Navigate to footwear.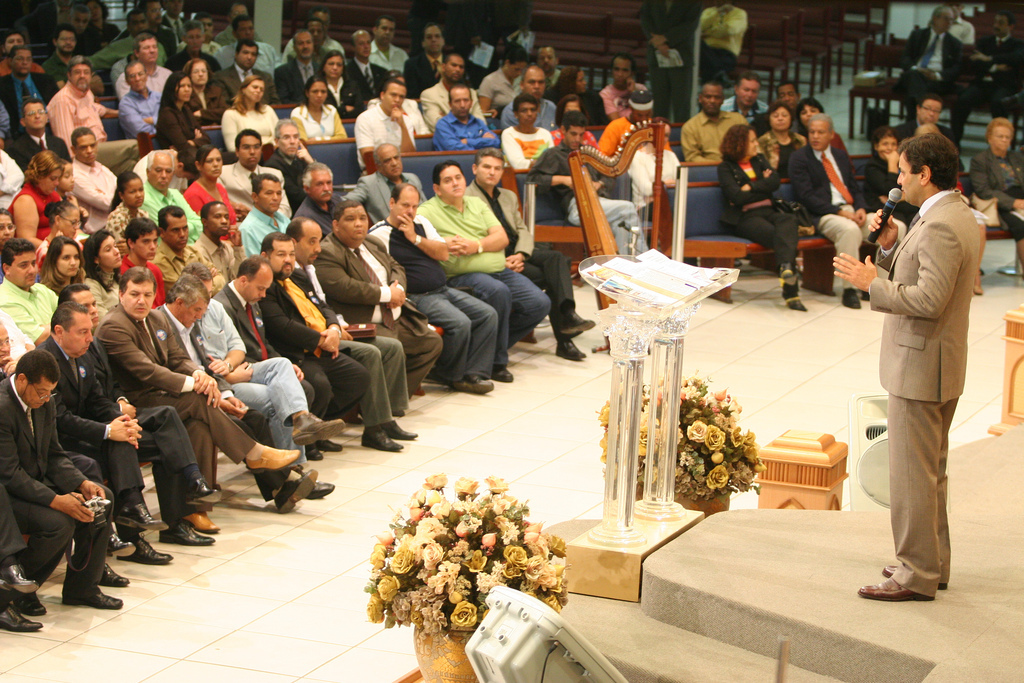
Navigation target: select_region(780, 281, 805, 310).
